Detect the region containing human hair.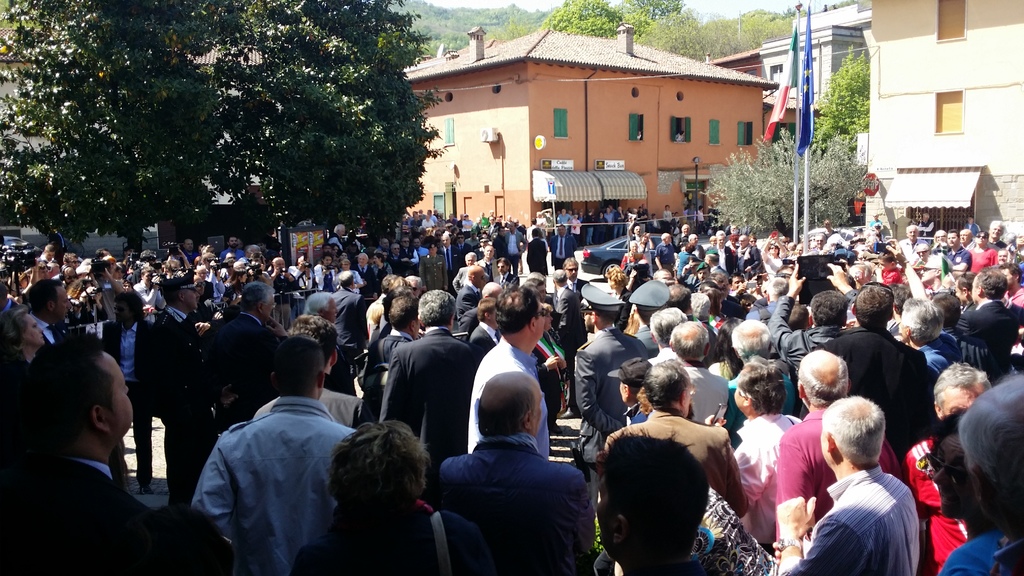
bbox=(810, 292, 851, 328).
